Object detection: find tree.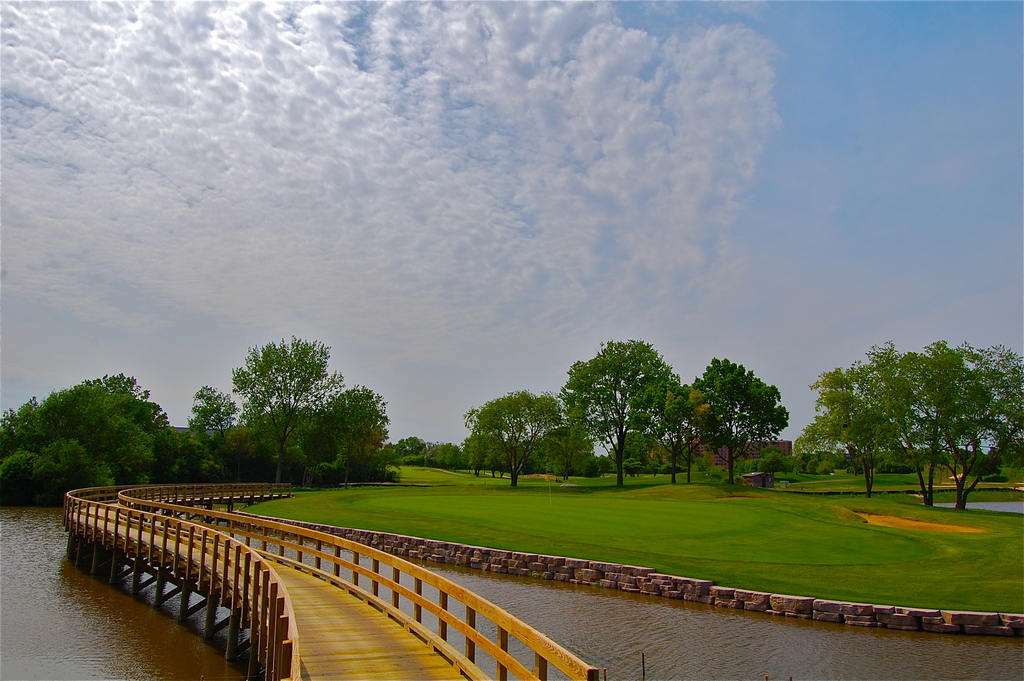
bbox=[467, 380, 568, 481].
